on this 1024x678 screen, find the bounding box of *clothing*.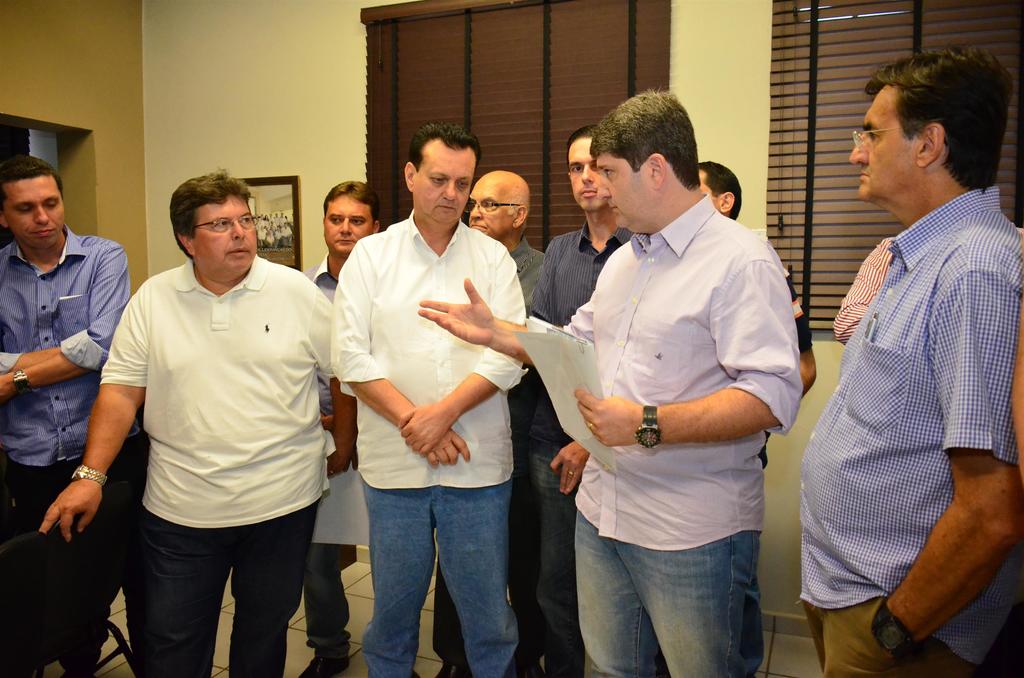
Bounding box: region(795, 117, 1006, 677).
